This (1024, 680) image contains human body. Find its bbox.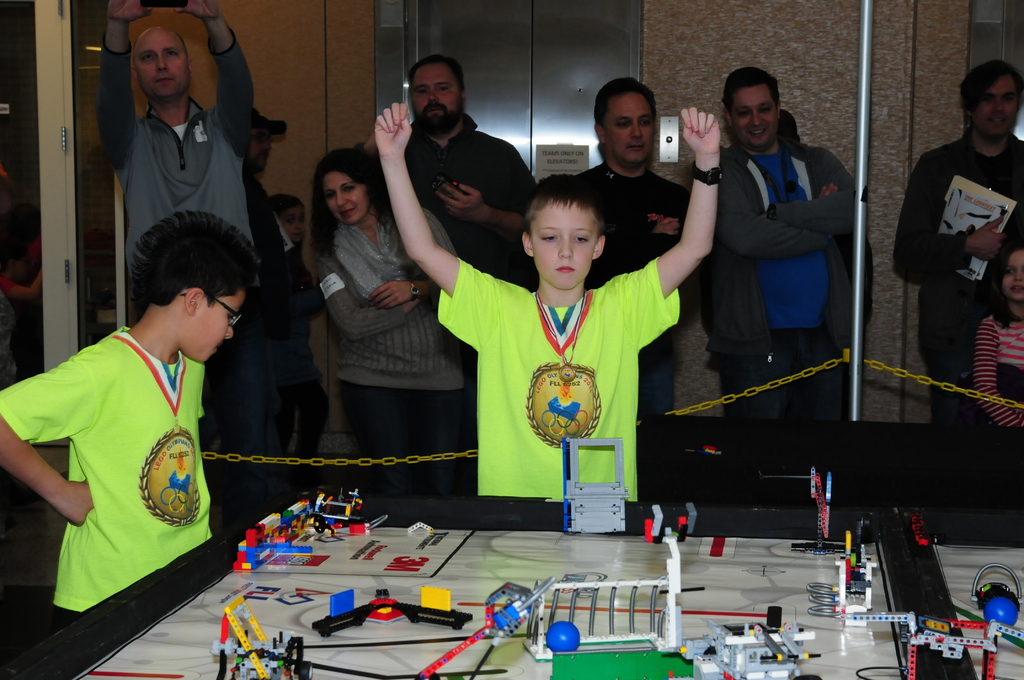
{"x1": 309, "y1": 139, "x2": 468, "y2": 511}.
